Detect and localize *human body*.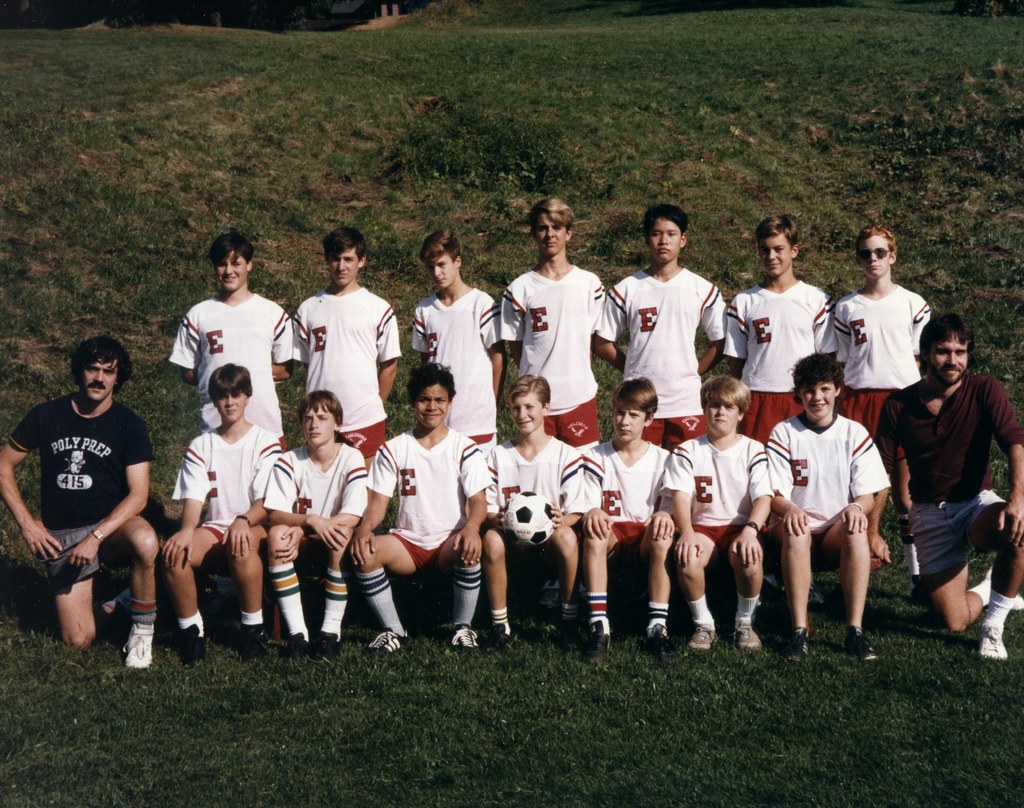
Localized at (168,230,305,459).
